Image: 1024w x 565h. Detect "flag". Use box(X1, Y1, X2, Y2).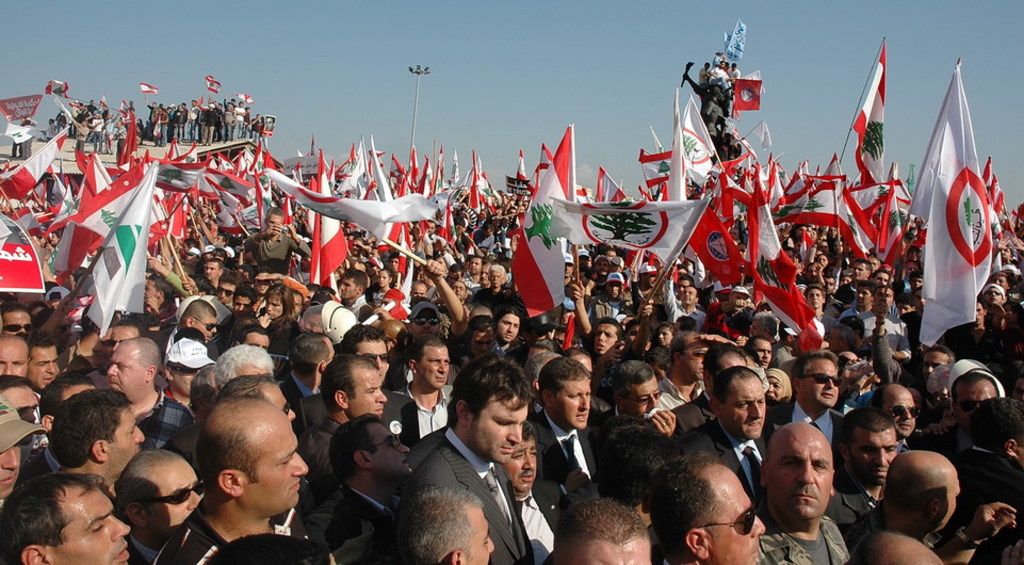
box(0, 119, 72, 198).
